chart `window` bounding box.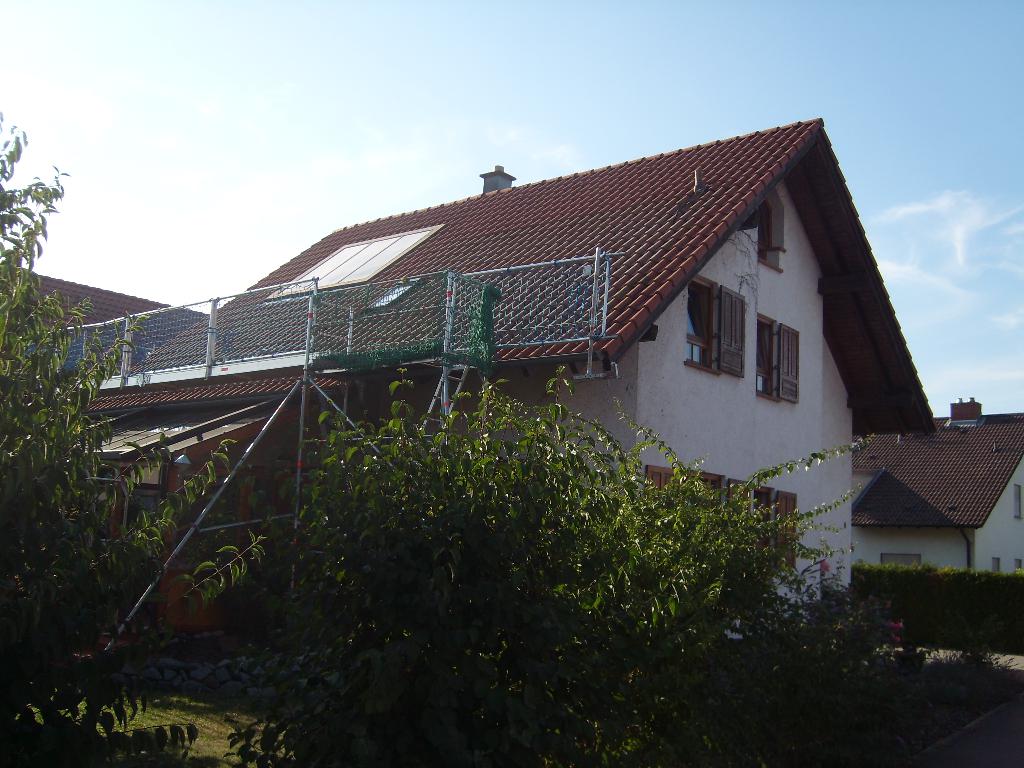
Charted: 727 480 799 573.
